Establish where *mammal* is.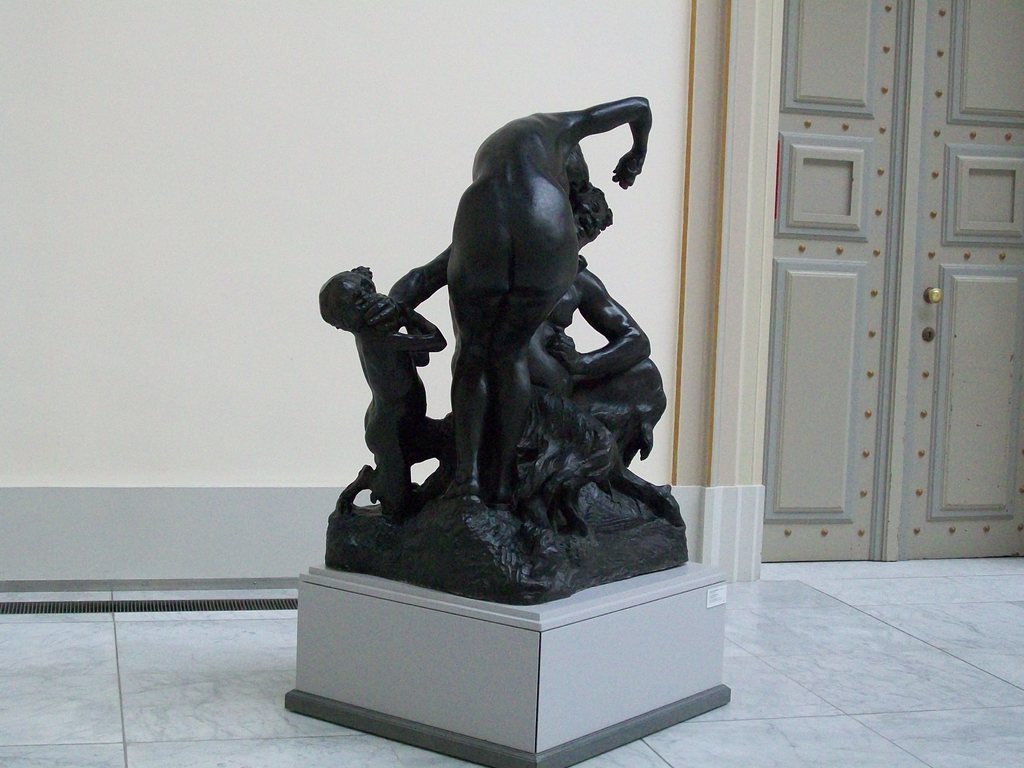
Established at rect(388, 94, 650, 505).
